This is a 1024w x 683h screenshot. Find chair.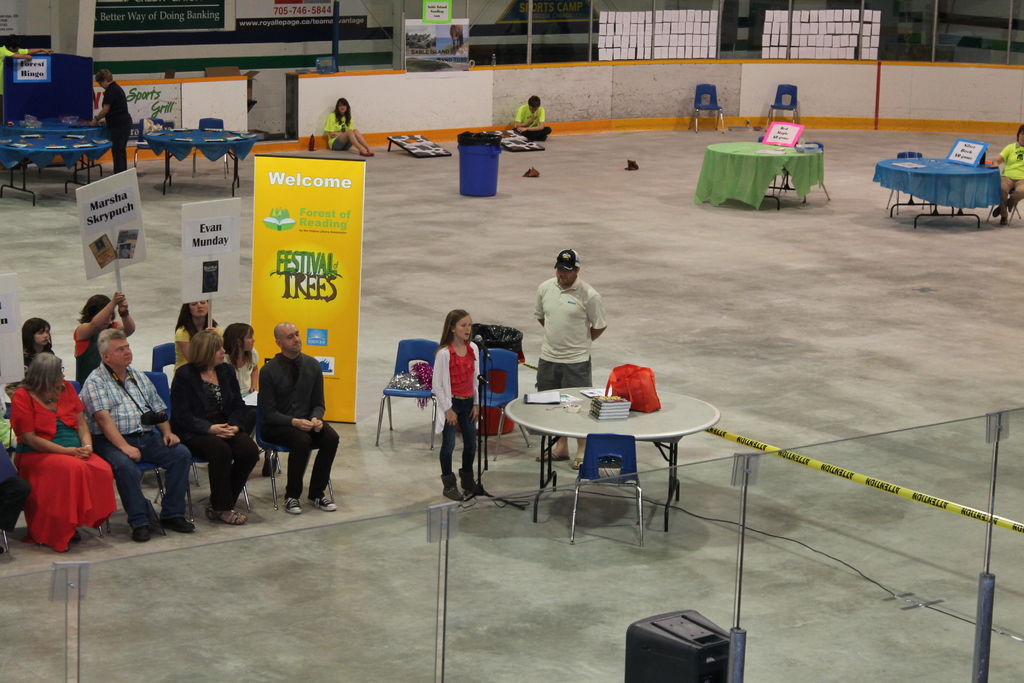
Bounding box: {"left": 152, "top": 344, "right": 175, "bottom": 372}.
